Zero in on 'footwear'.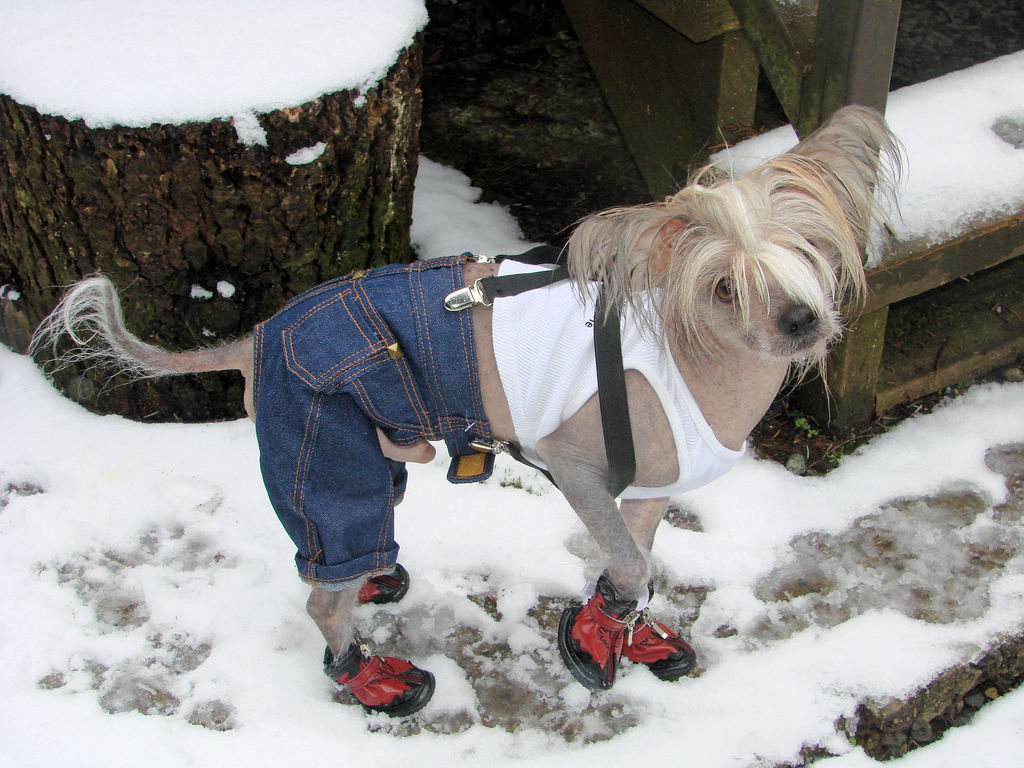
Zeroed in: 354, 564, 411, 607.
